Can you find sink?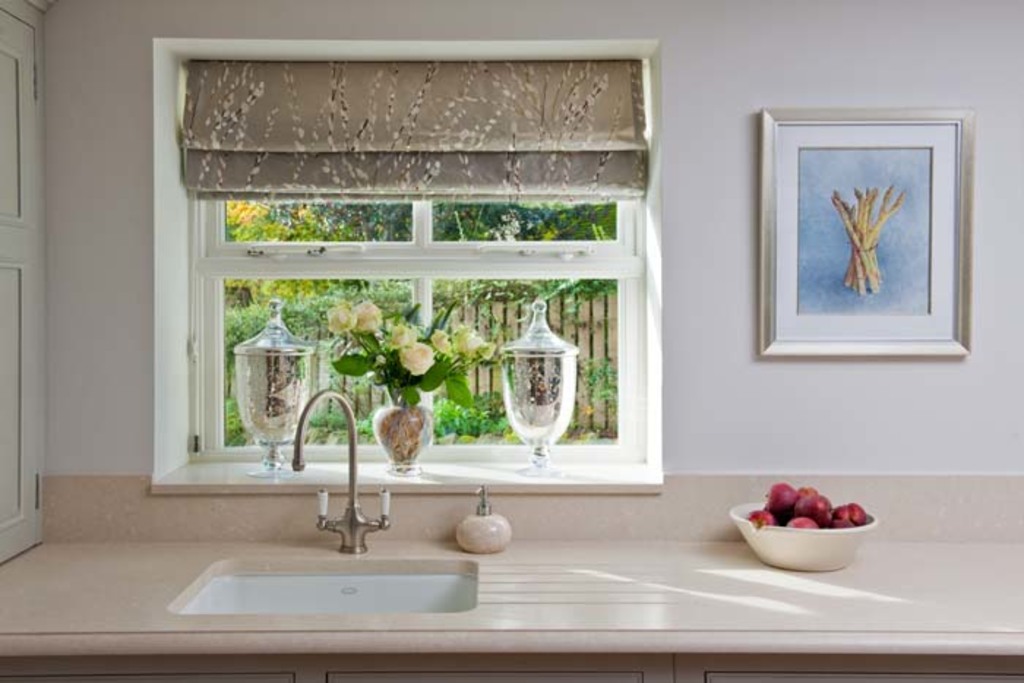
Yes, bounding box: [168, 389, 480, 619].
